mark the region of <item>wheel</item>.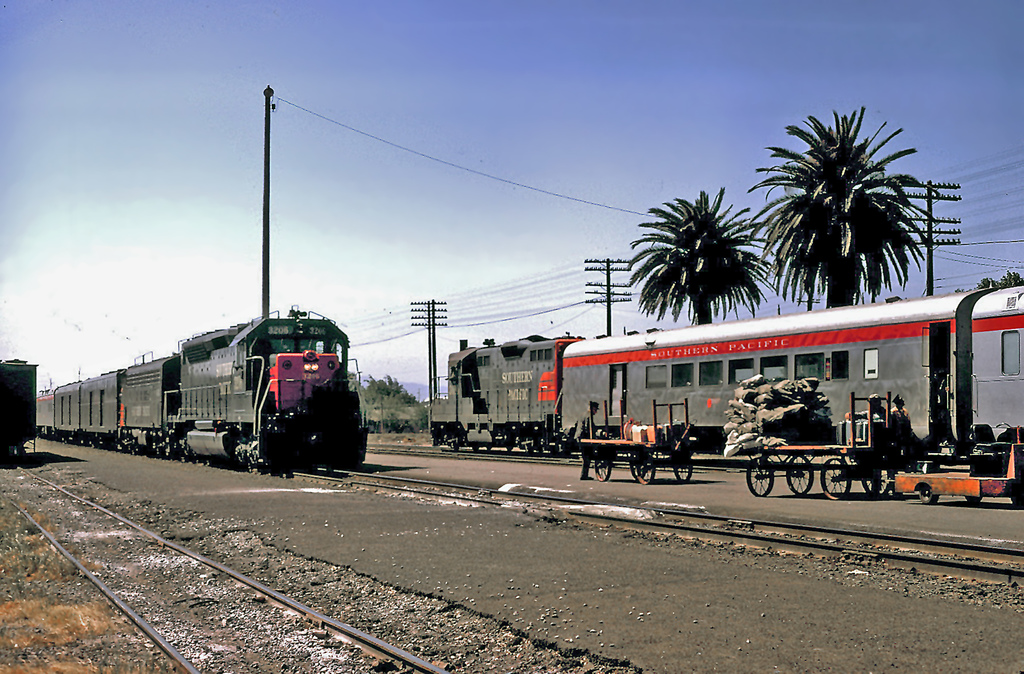
Region: Rect(672, 458, 694, 482).
